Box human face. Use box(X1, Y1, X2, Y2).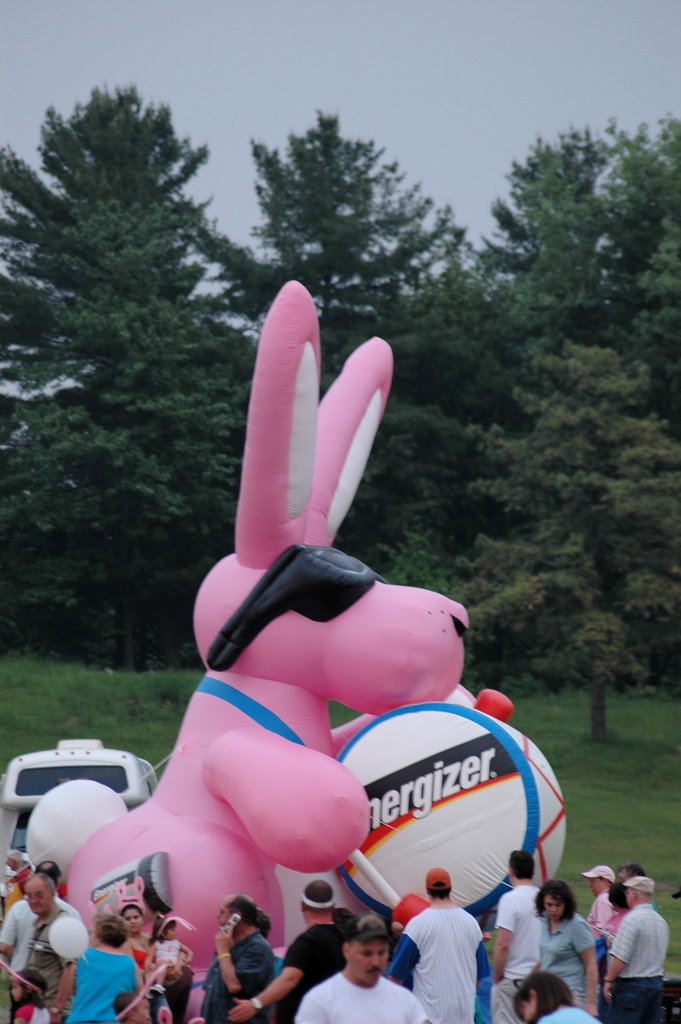
box(217, 902, 229, 932).
